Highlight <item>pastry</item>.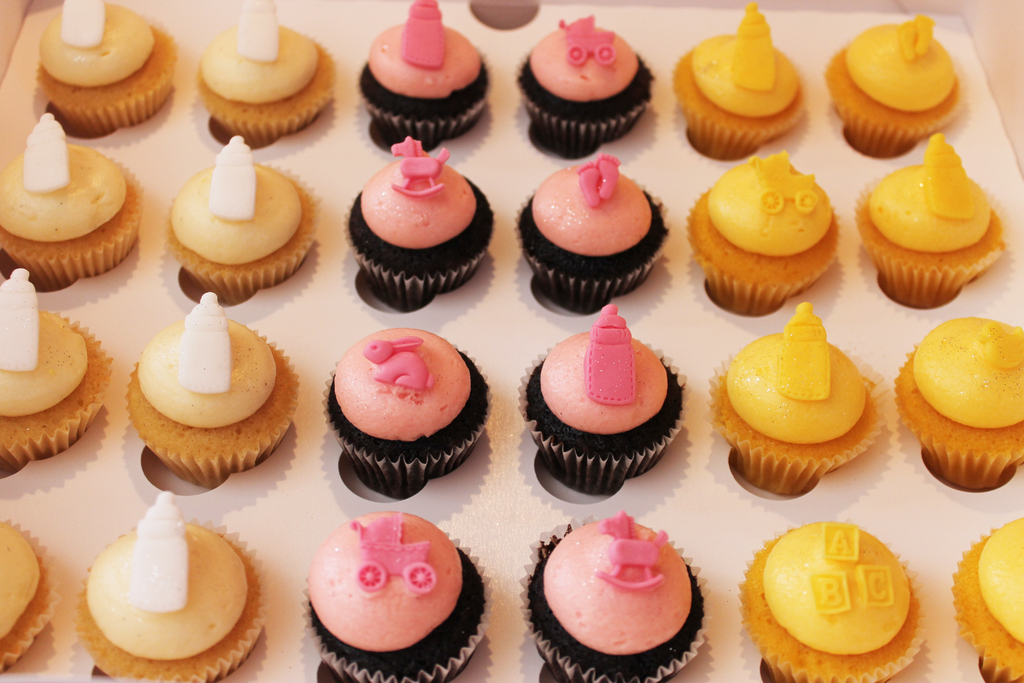
Highlighted region: BBox(81, 504, 259, 675).
